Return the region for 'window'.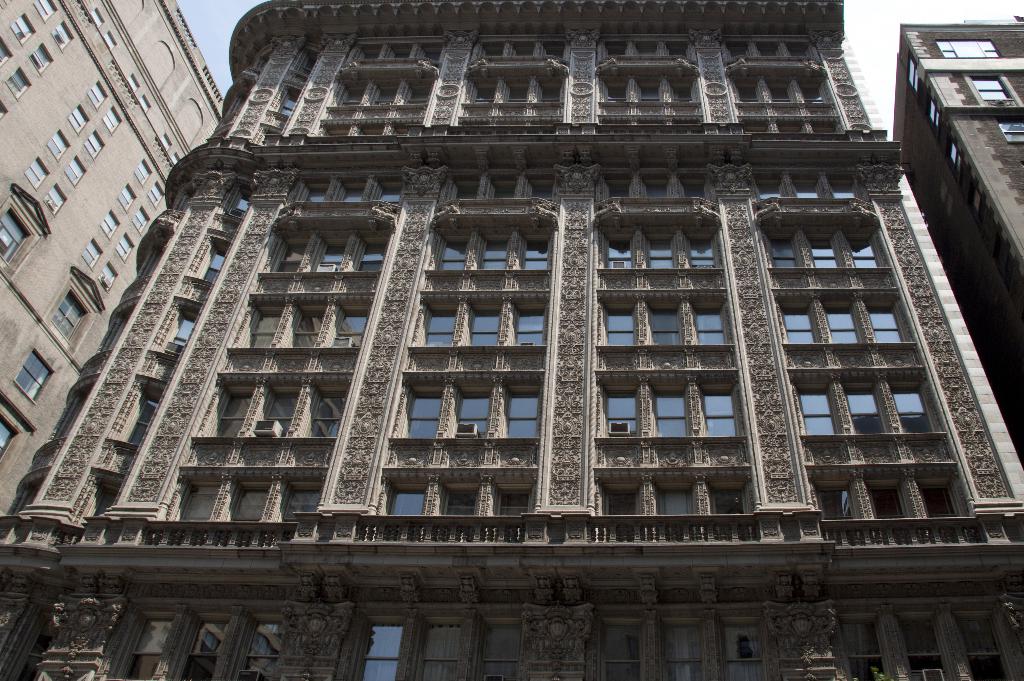
70, 105, 89, 129.
